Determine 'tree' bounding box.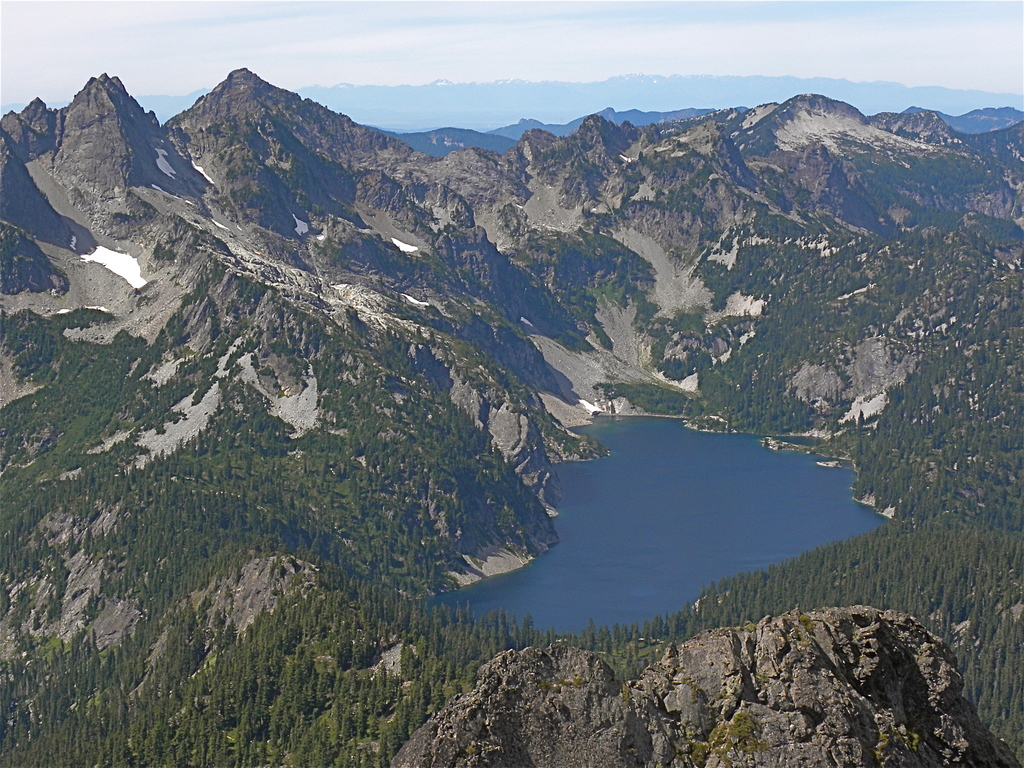
Determined: select_region(198, 729, 241, 767).
